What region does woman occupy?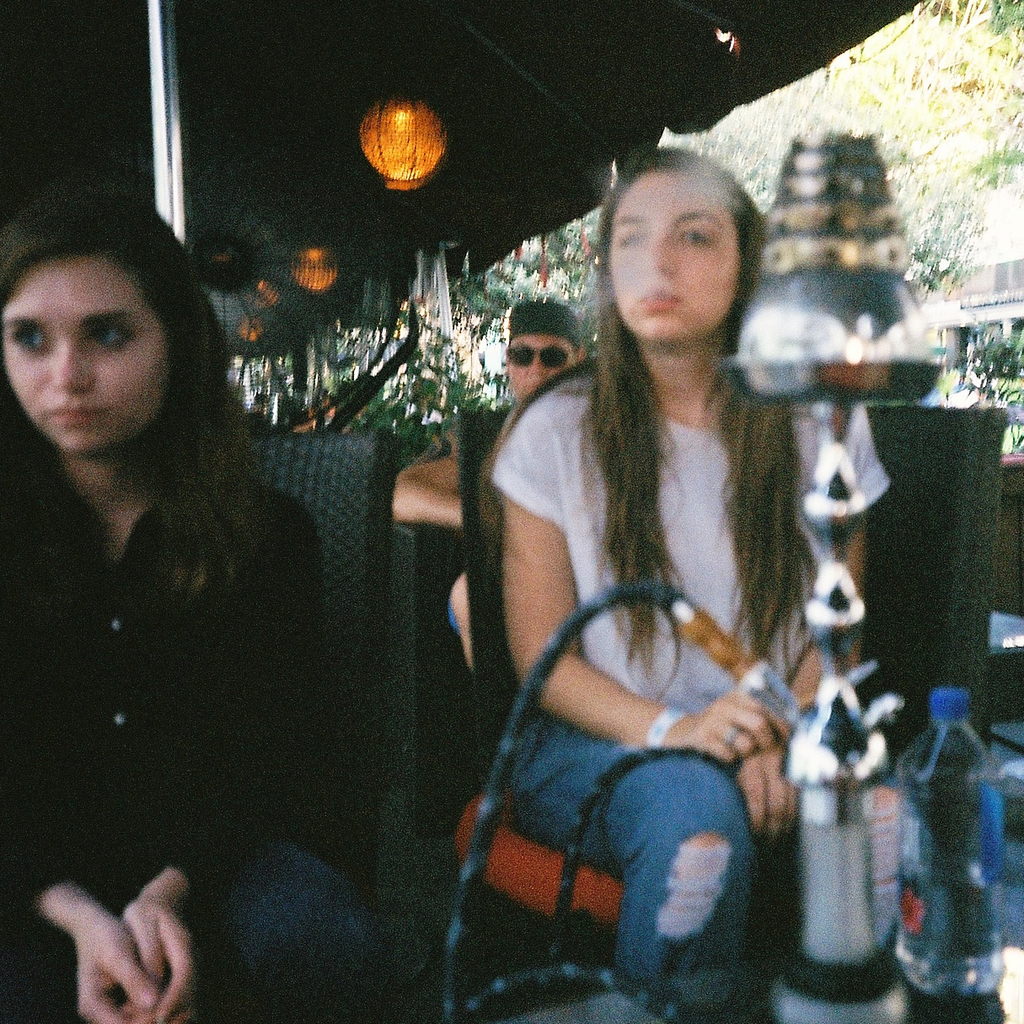
BBox(0, 180, 375, 1023).
